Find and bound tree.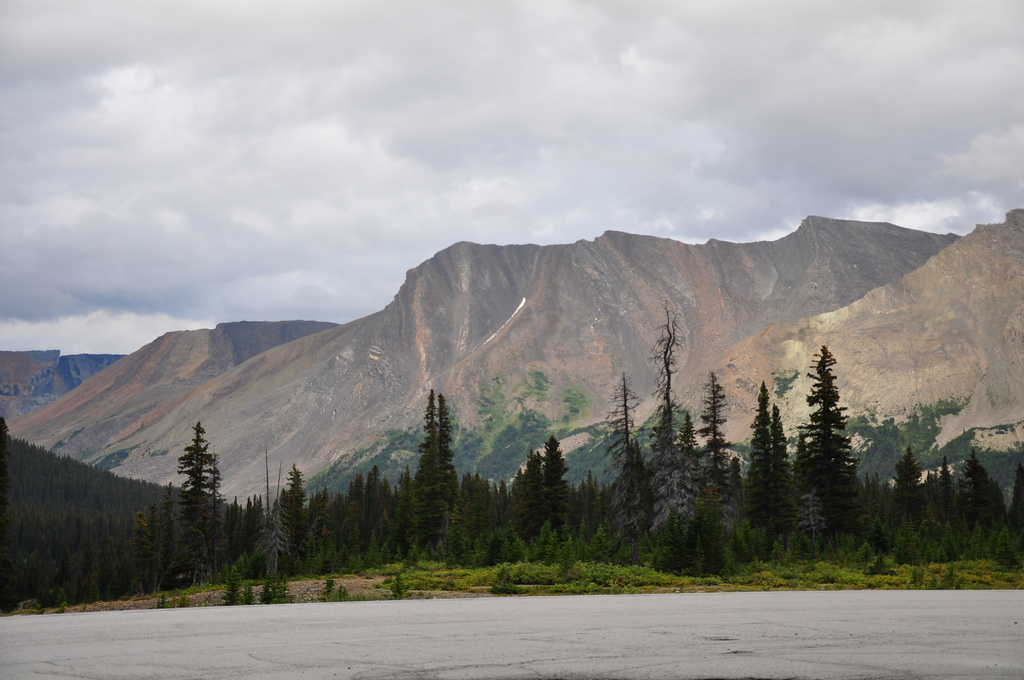
Bound: (953,444,994,532).
